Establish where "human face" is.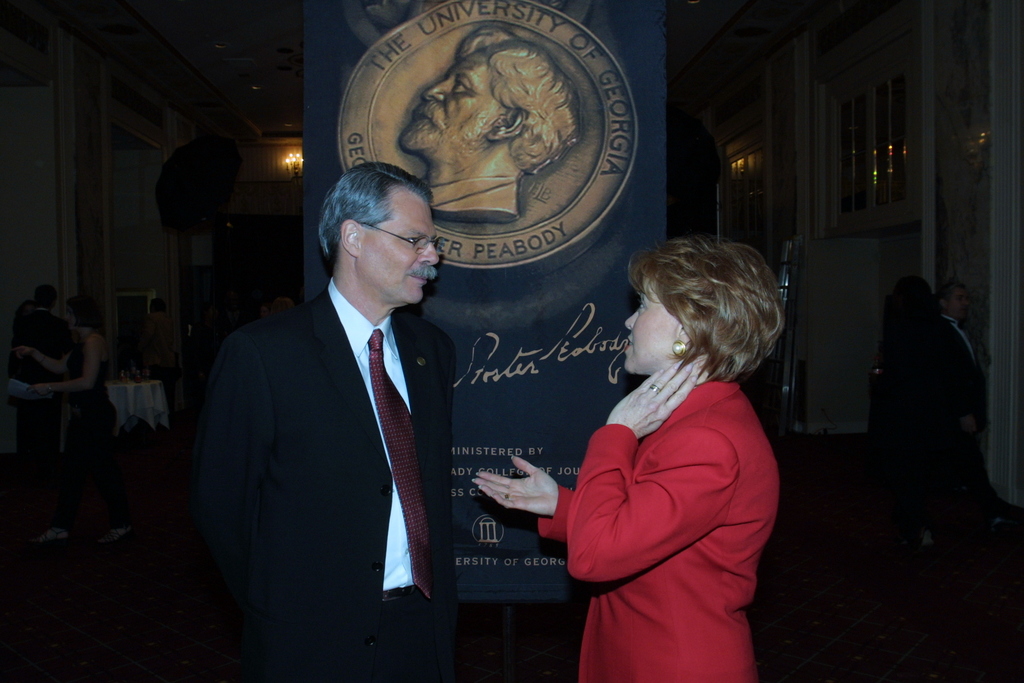
Established at 357:183:440:304.
